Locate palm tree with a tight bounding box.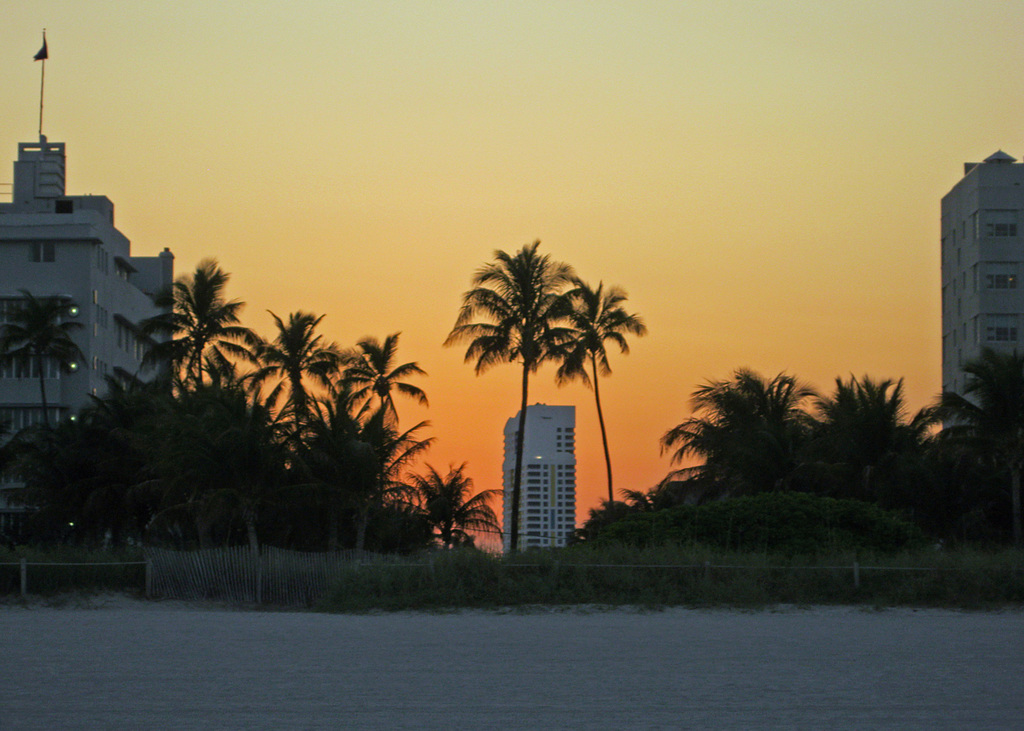
Rect(383, 460, 514, 538).
